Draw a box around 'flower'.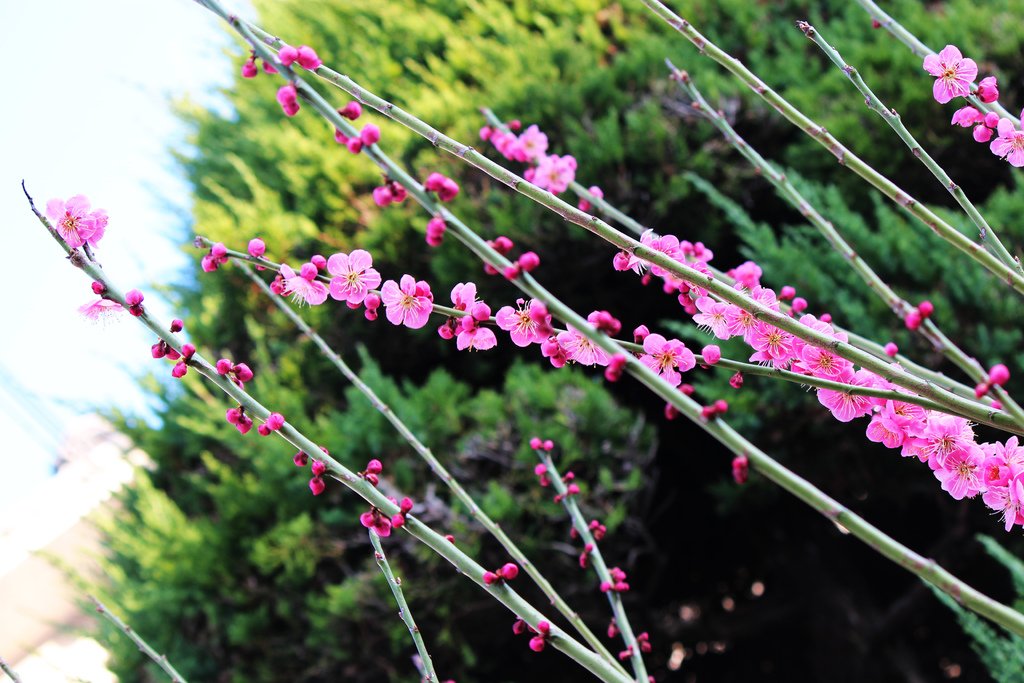
[333,129,349,147].
